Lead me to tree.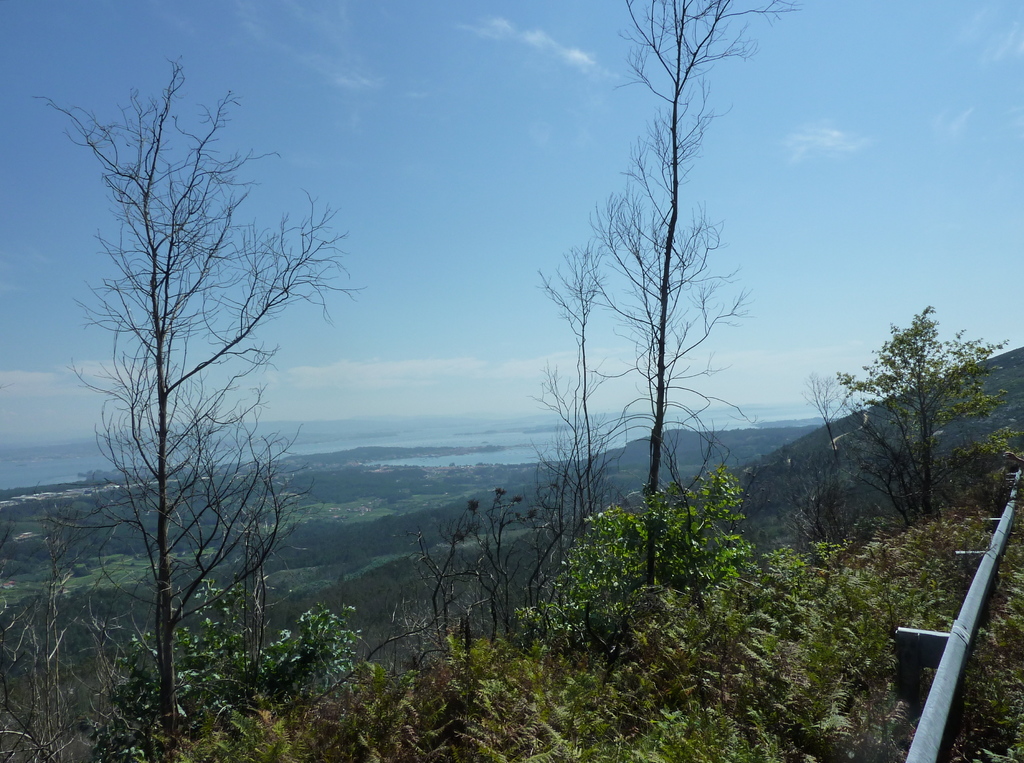
Lead to {"x1": 799, "y1": 294, "x2": 1015, "y2": 534}.
